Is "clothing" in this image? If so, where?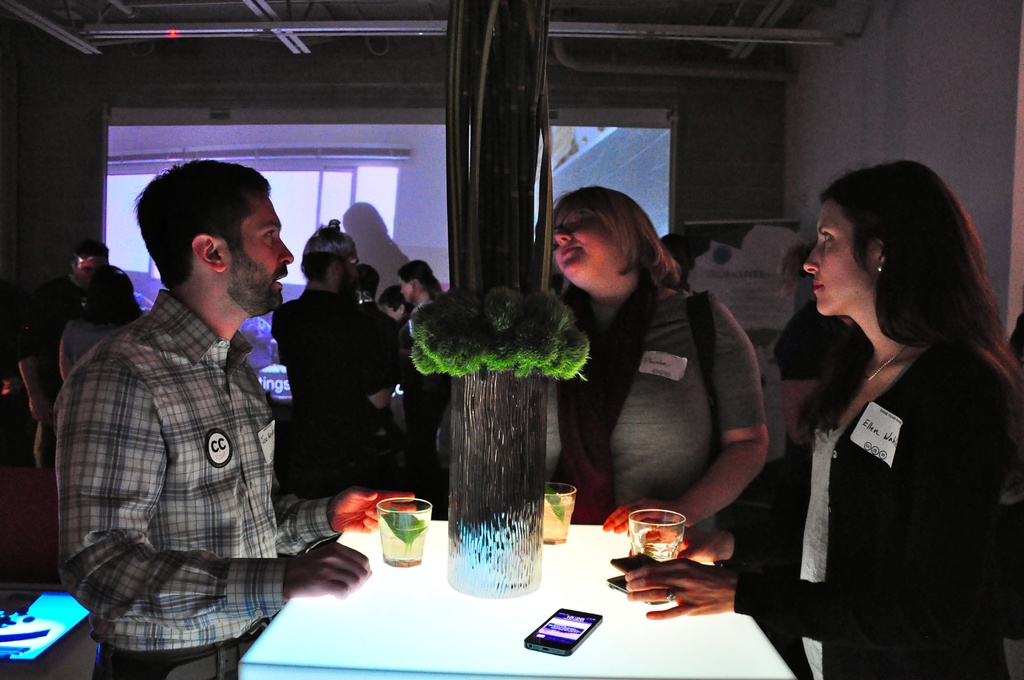
Yes, at x1=556, y1=283, x2=763, y2=539.
